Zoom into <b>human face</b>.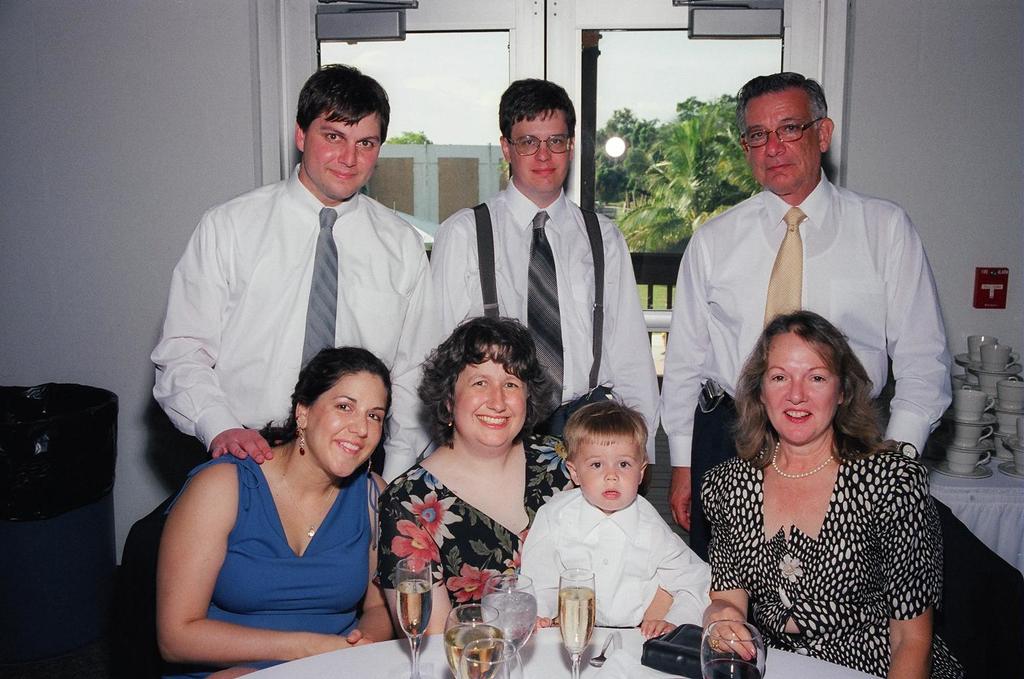
Zoom target: 511,111,570,191.
